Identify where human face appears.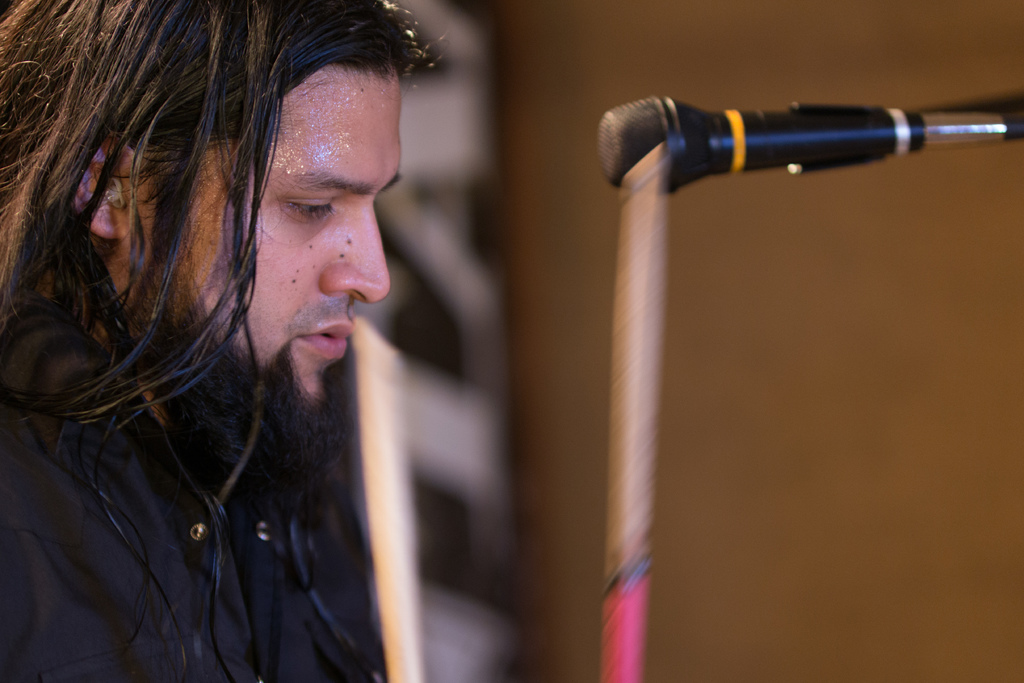
Appears at {"x1": 194, "y1": 73, "x2": 399, "y2": 417}.
